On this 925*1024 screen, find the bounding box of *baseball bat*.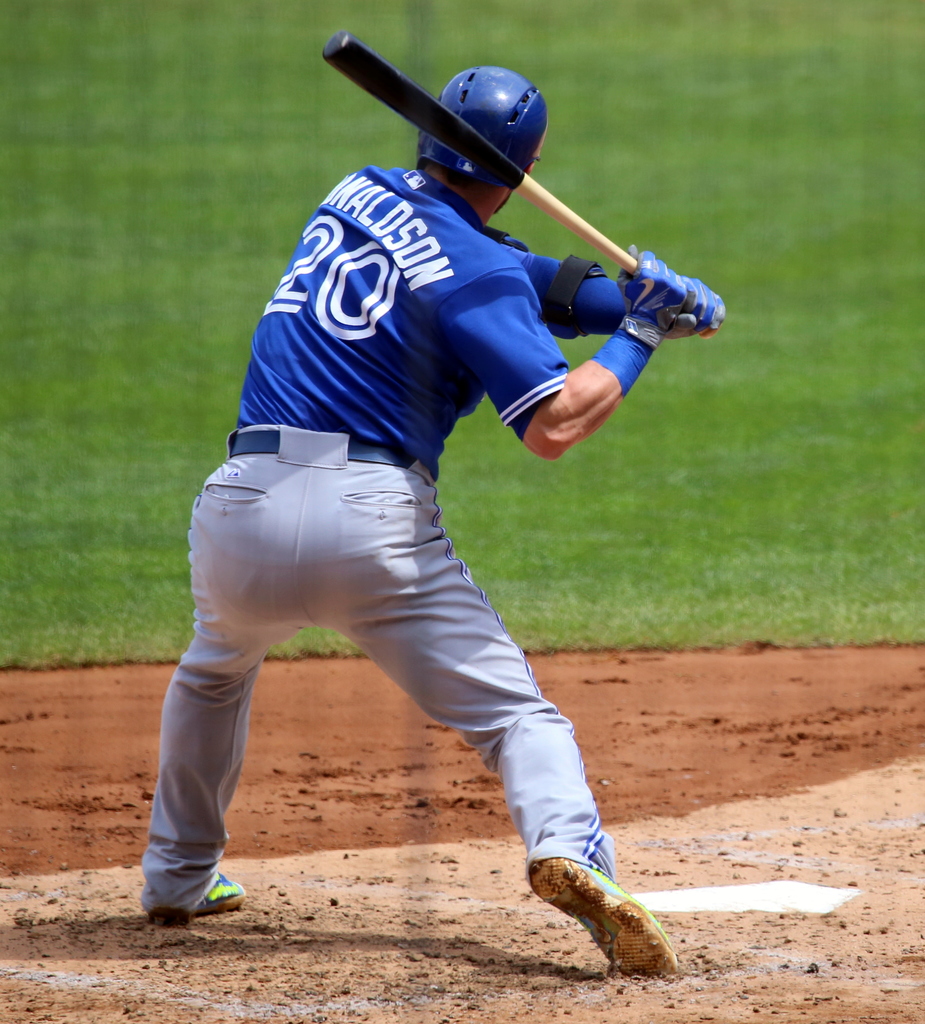
Bounding box: l=317, t=27, r=723, b=344.
